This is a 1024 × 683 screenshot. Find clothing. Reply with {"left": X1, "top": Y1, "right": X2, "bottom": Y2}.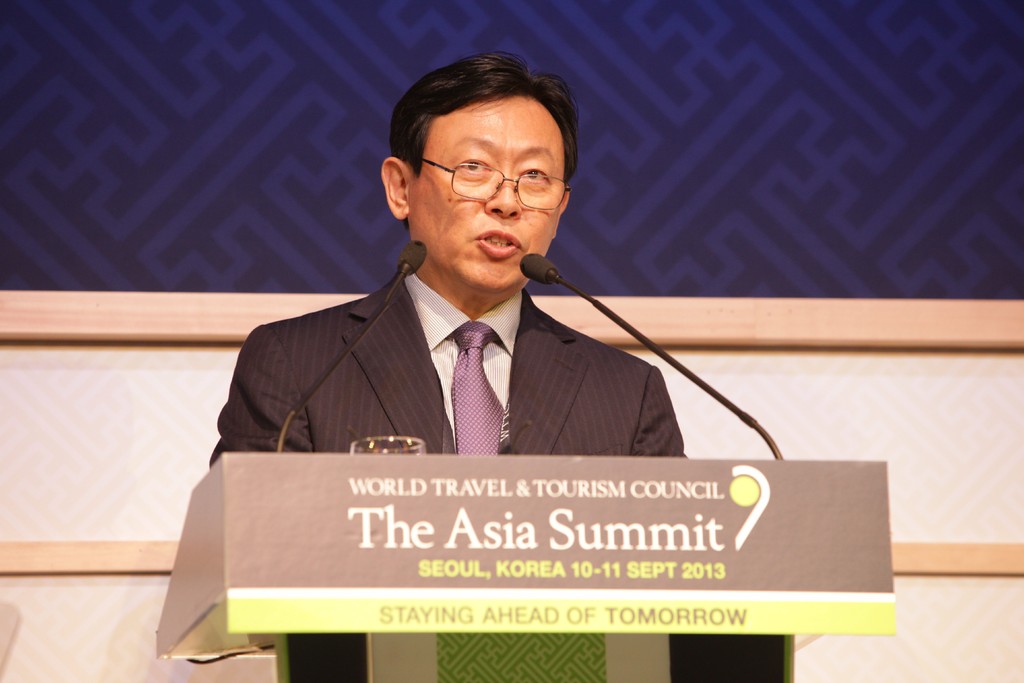
{"left": 216, "top": 215, "right": 706, "bottom": 475}.
